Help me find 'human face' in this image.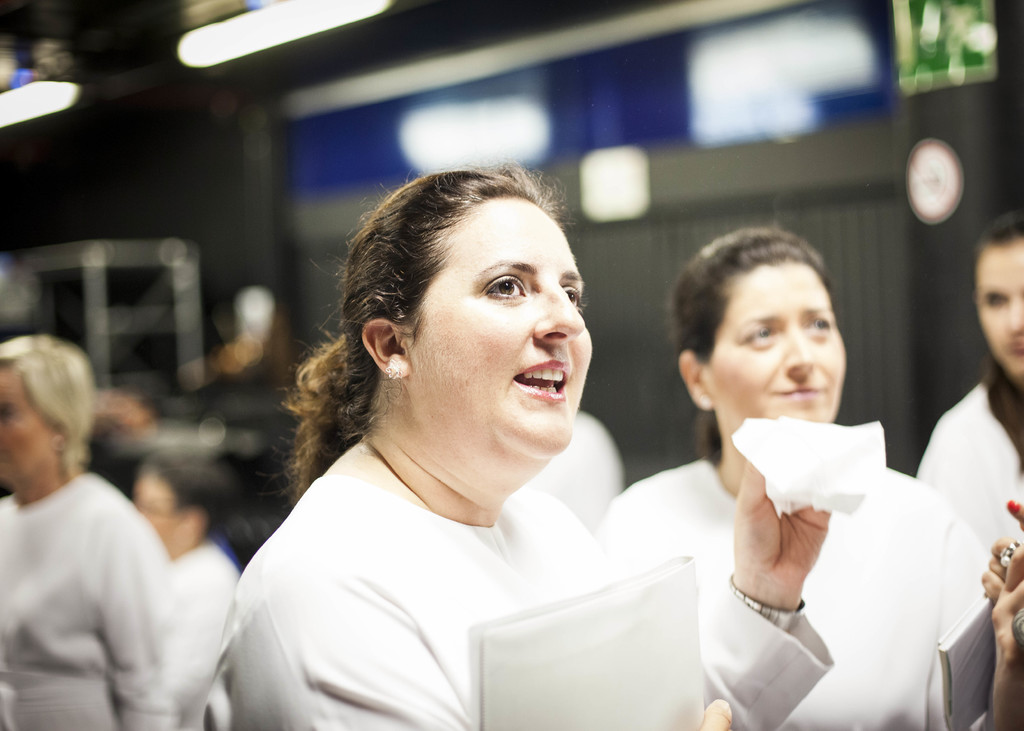
Found it: rect(979, 246, 1023, 377).
